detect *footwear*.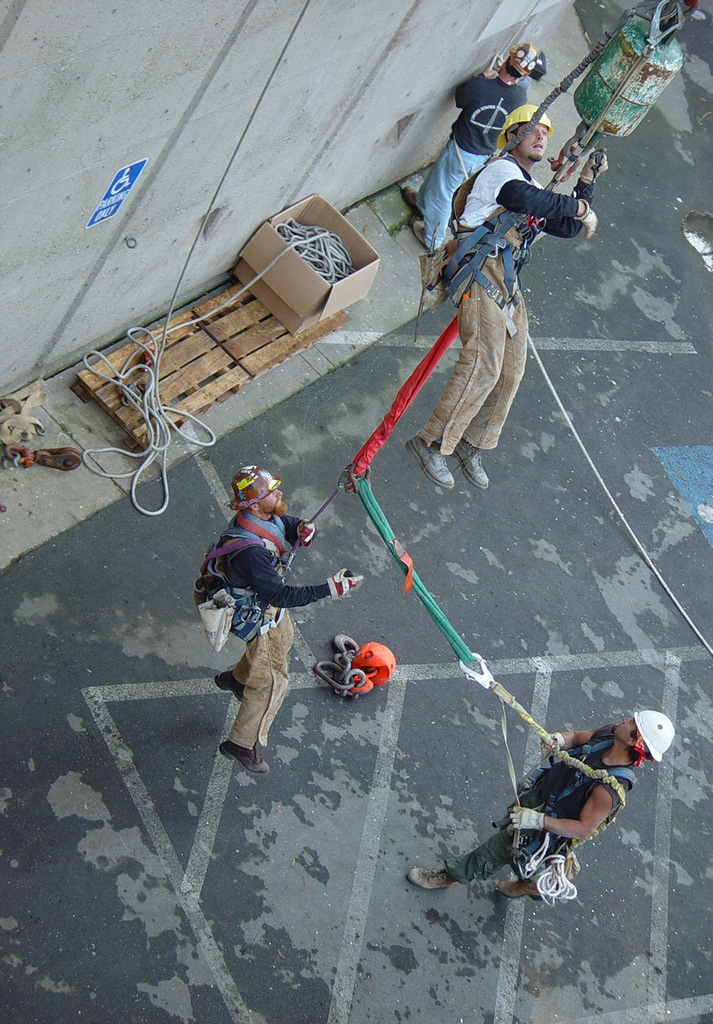
Detected at {"x1": 214, "y1": 744, "x2": 271, "y2": 779}.
